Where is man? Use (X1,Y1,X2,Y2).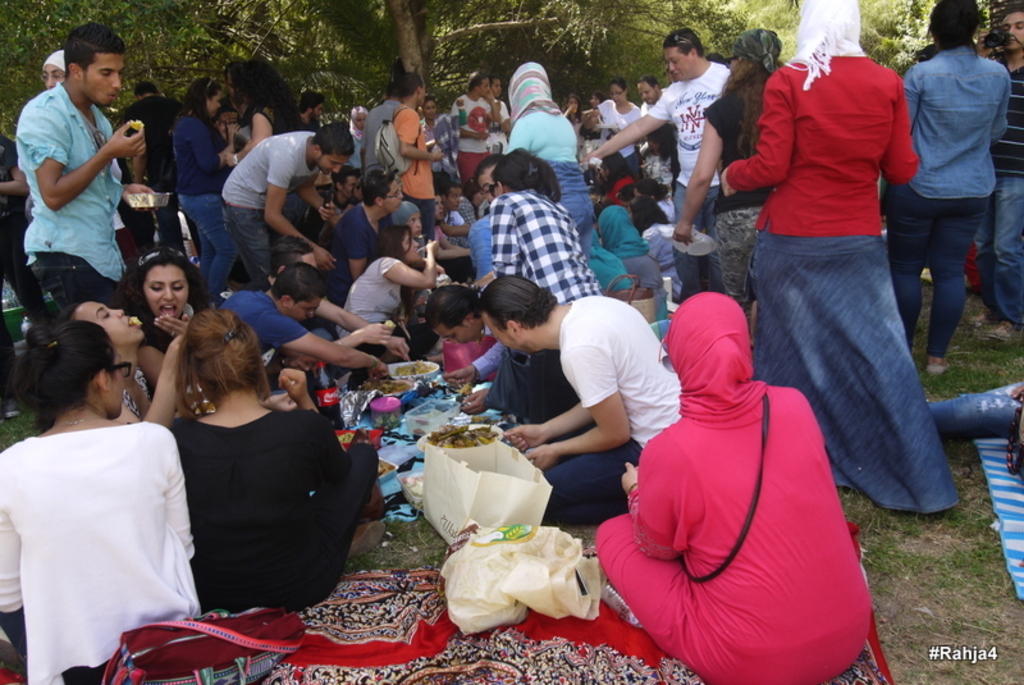
(216,262,387,392).
